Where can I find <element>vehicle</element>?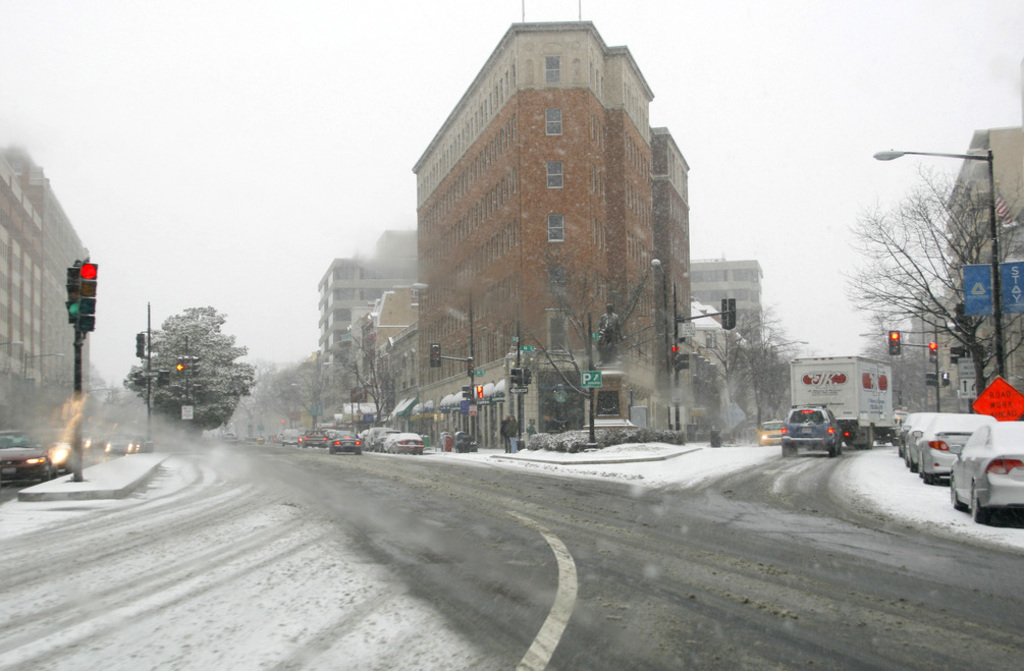
You can find it at 0, 430, 55, 486.
